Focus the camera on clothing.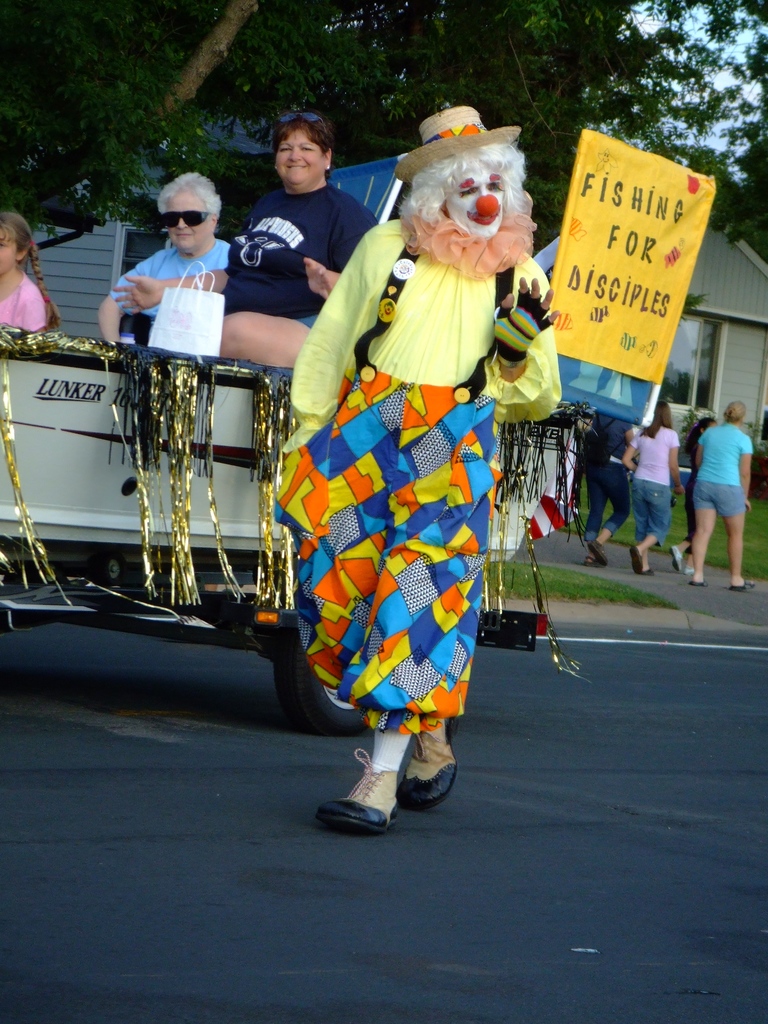
Focus region: 691, 420, 754, 516.
